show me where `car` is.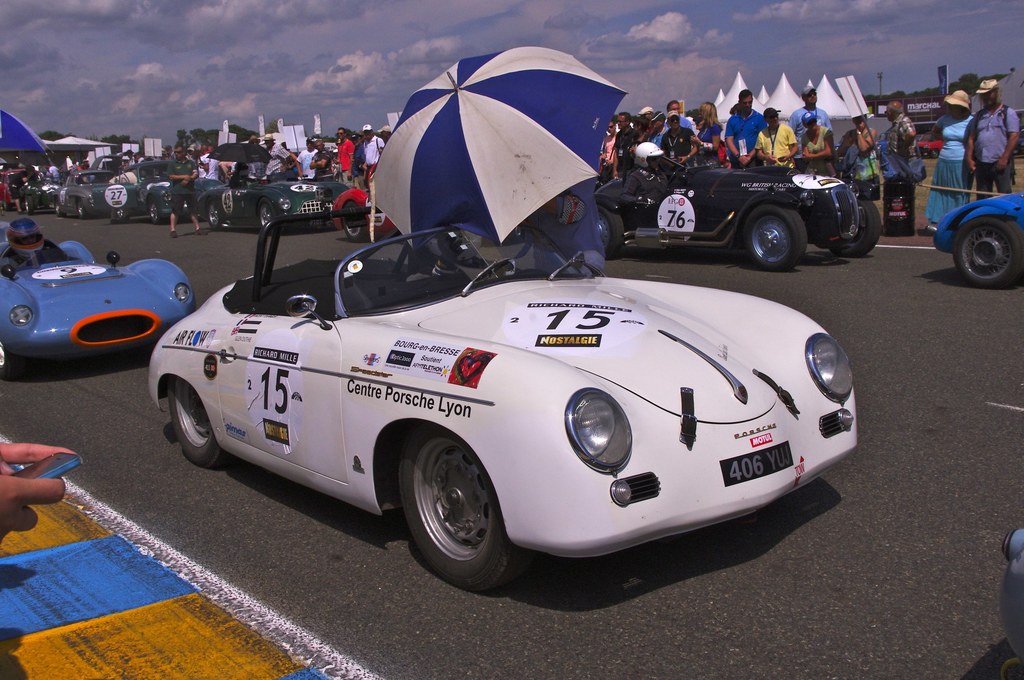
`car` is at <region>927, 181, 1023, 289</region>.
